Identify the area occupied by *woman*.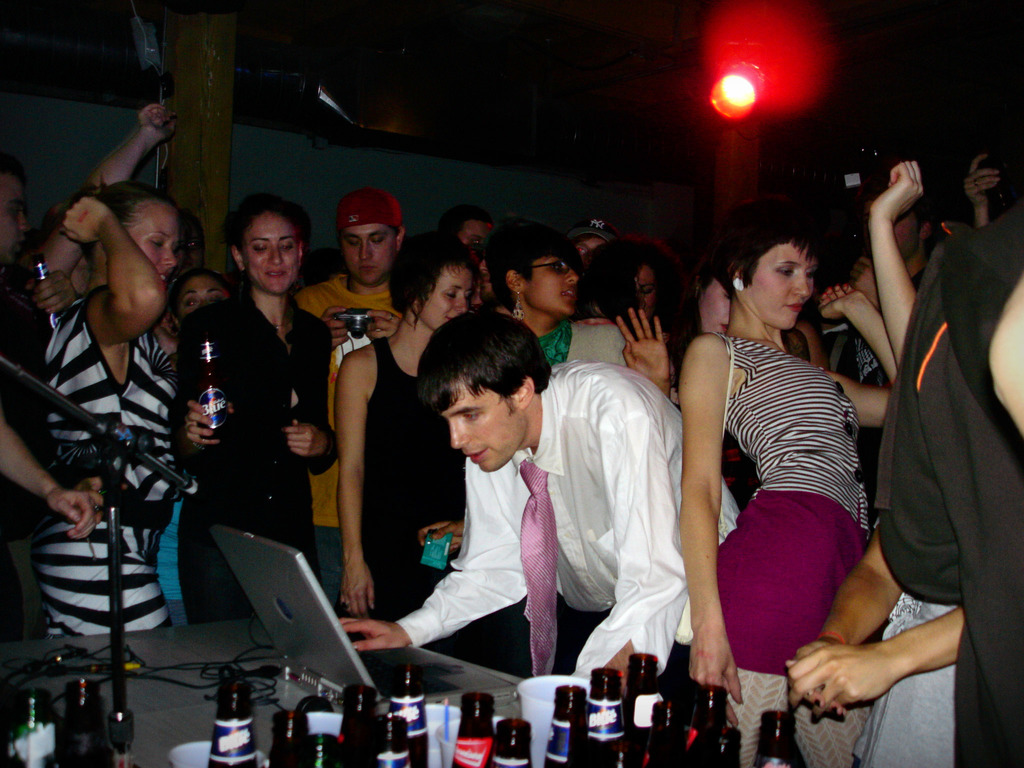
Area: [330,232,479,623].
